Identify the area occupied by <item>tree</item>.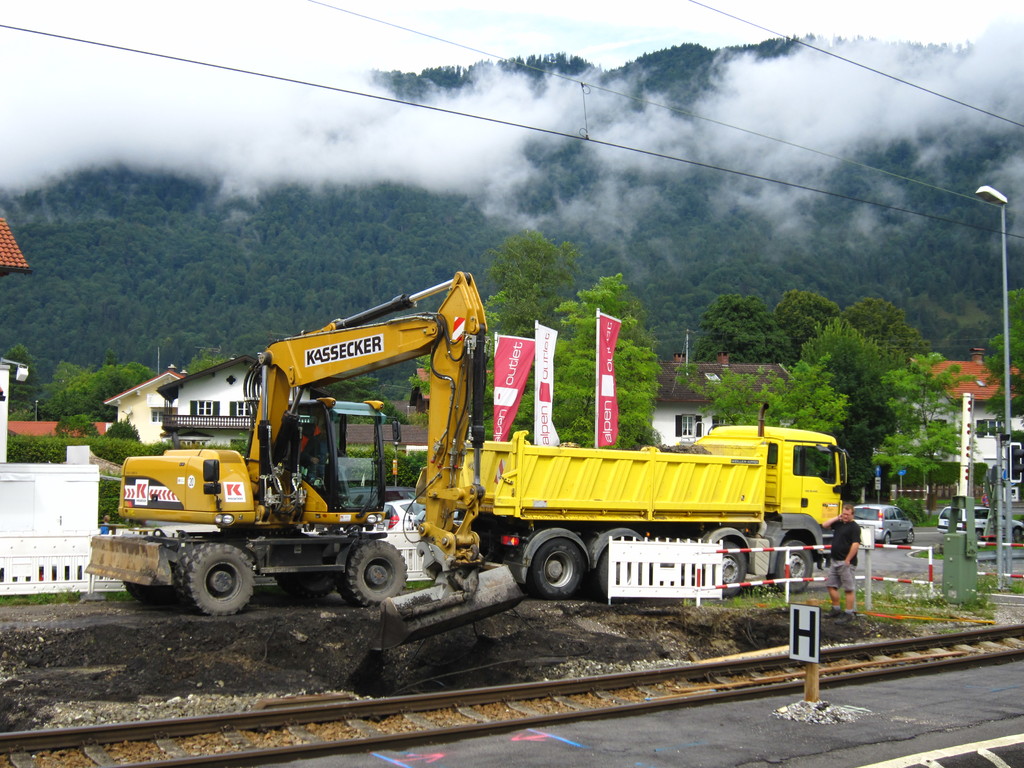
Area: box=[846, 295, 929, 380].
